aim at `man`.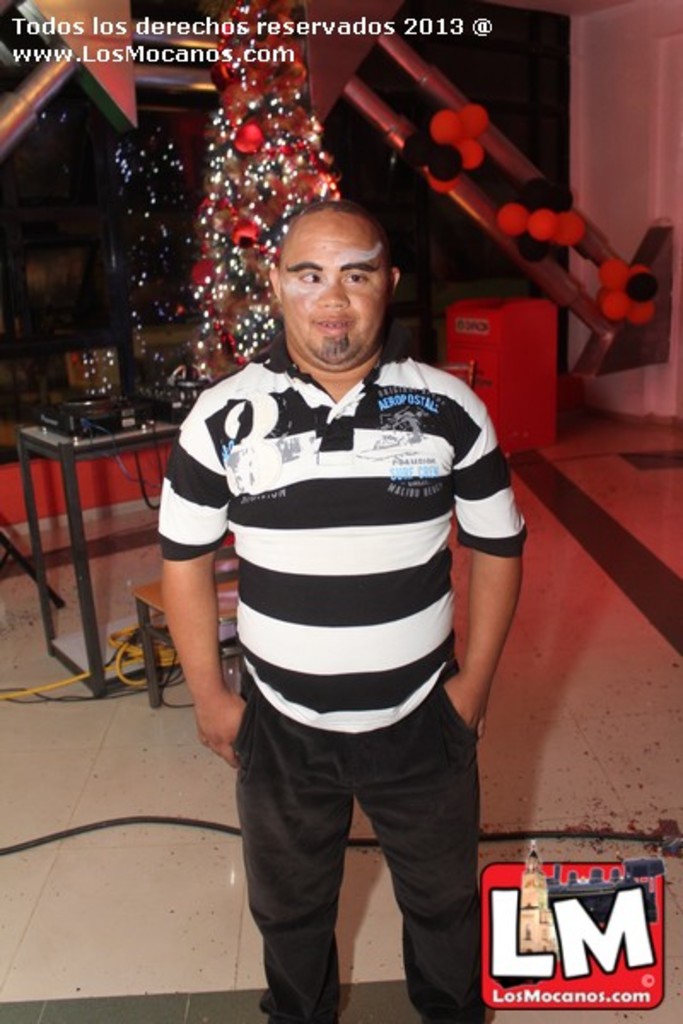
Aimed at 159/200/534/1022.
